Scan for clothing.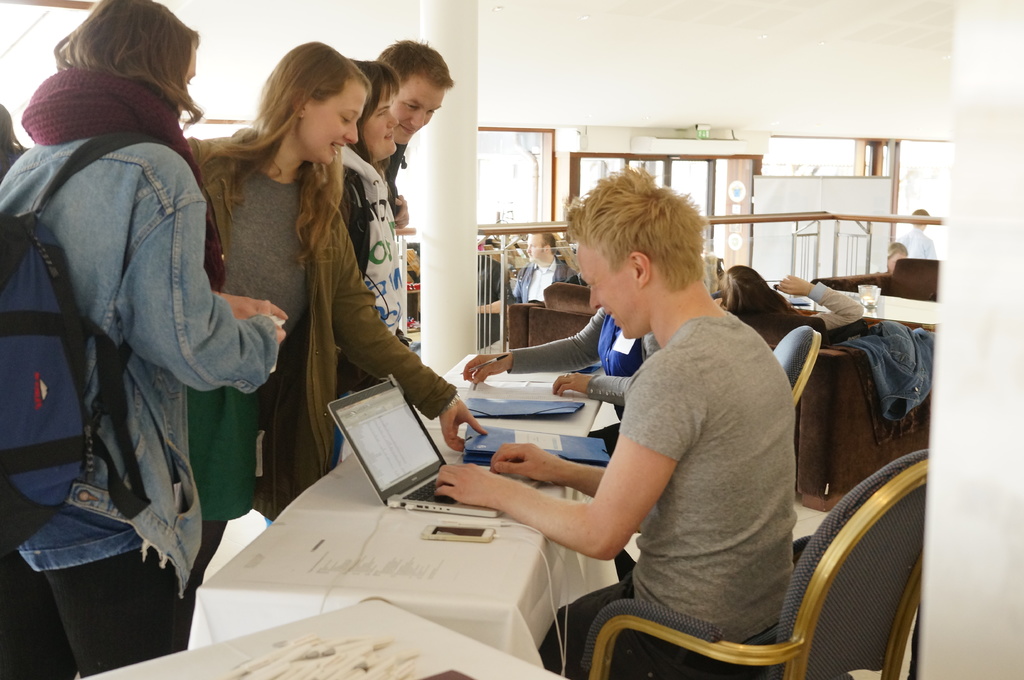
Scan result: Rect(0, 136, 280, 679).
